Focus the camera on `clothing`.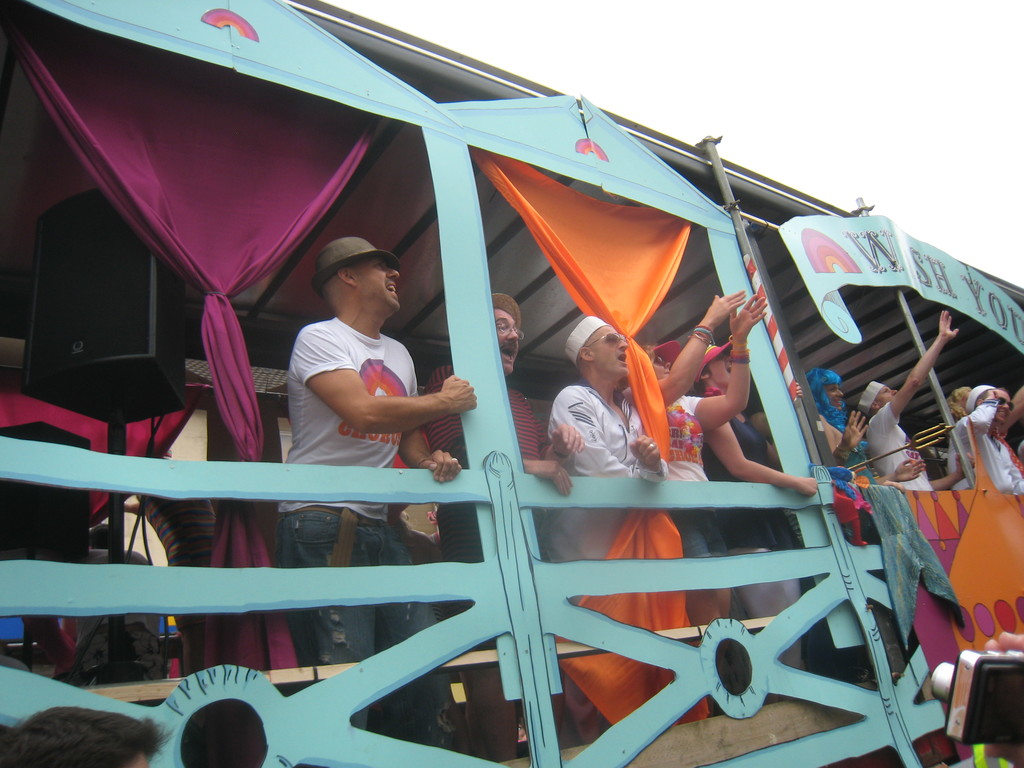
Focus region: select_region(645, 385, 710, 591).
